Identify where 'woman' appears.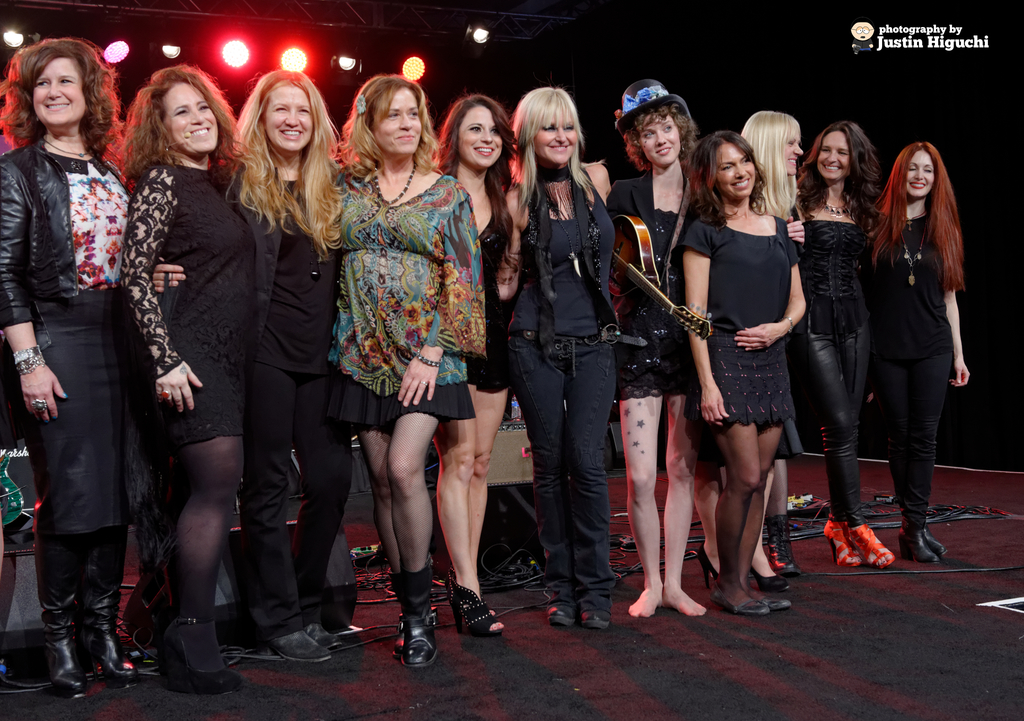
Appears at bbox=(783, 119, 902, 570).
